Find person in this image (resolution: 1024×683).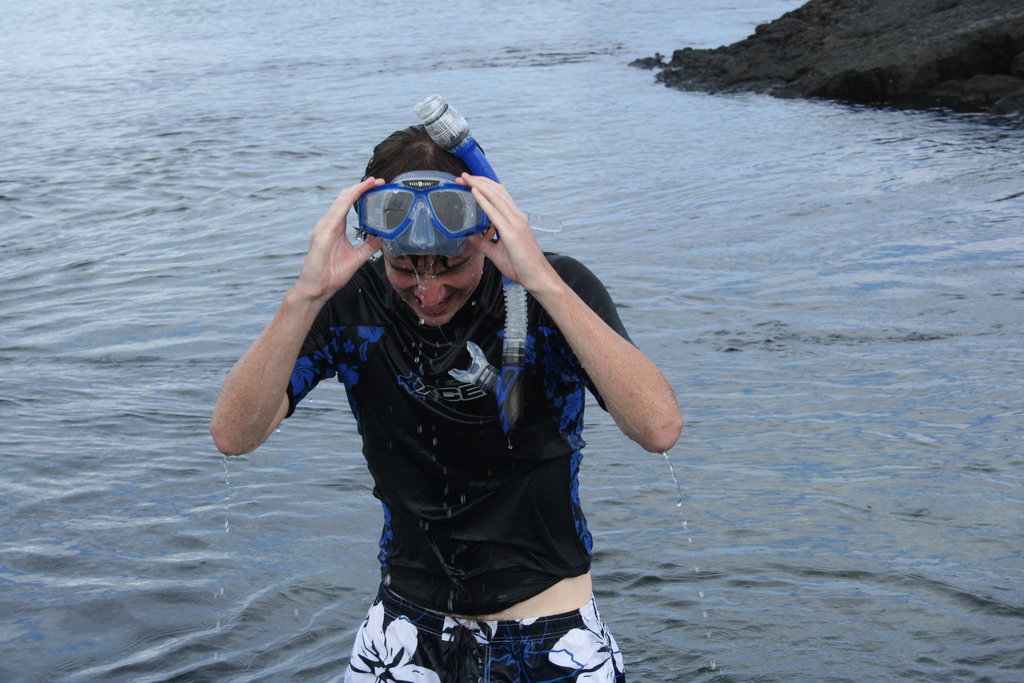
bbox(232, 111, 580, 577).
